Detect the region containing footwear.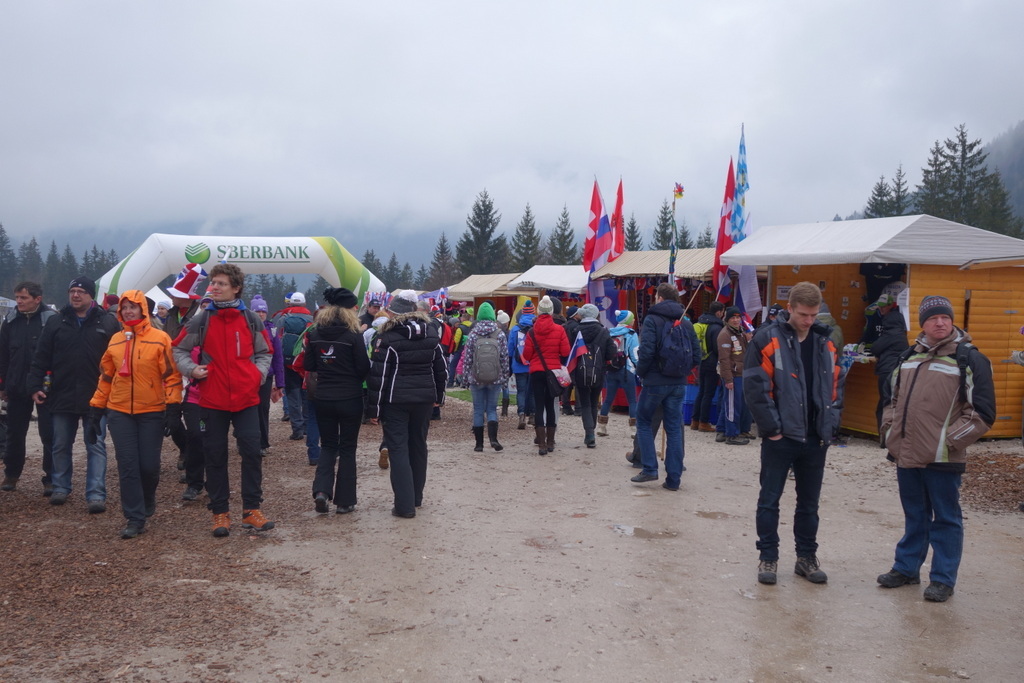
(left=920, top=581, right=957, bottom=602).
